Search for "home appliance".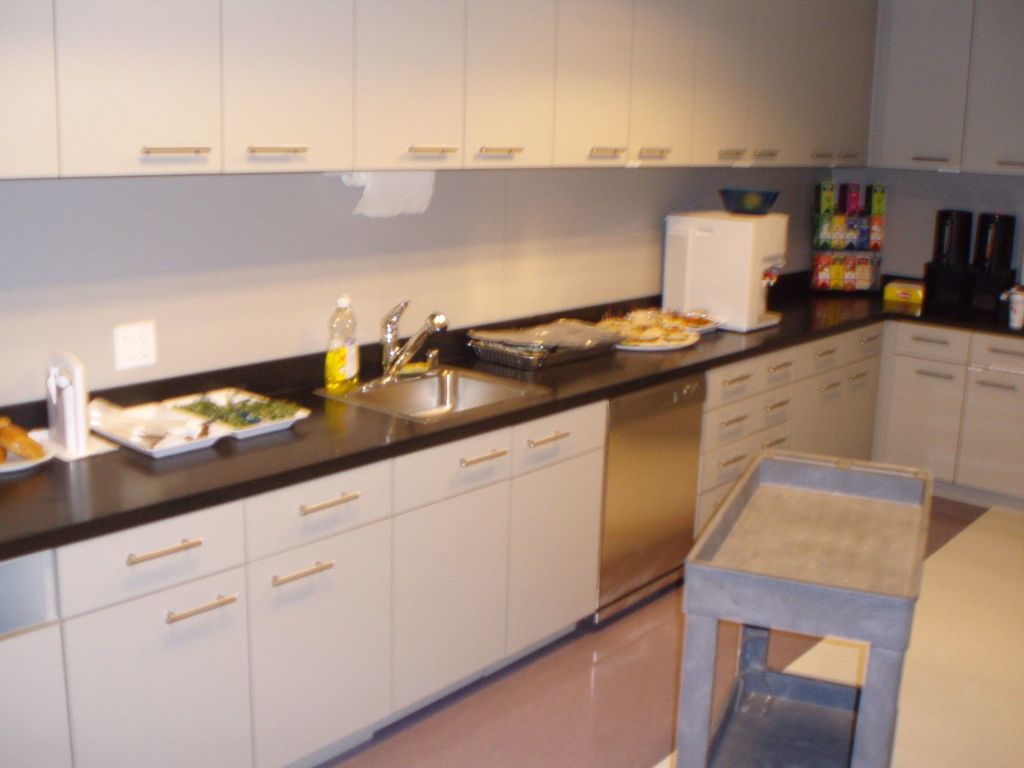
Found at [x1=661, y1=206, x2=789, y2=335].
